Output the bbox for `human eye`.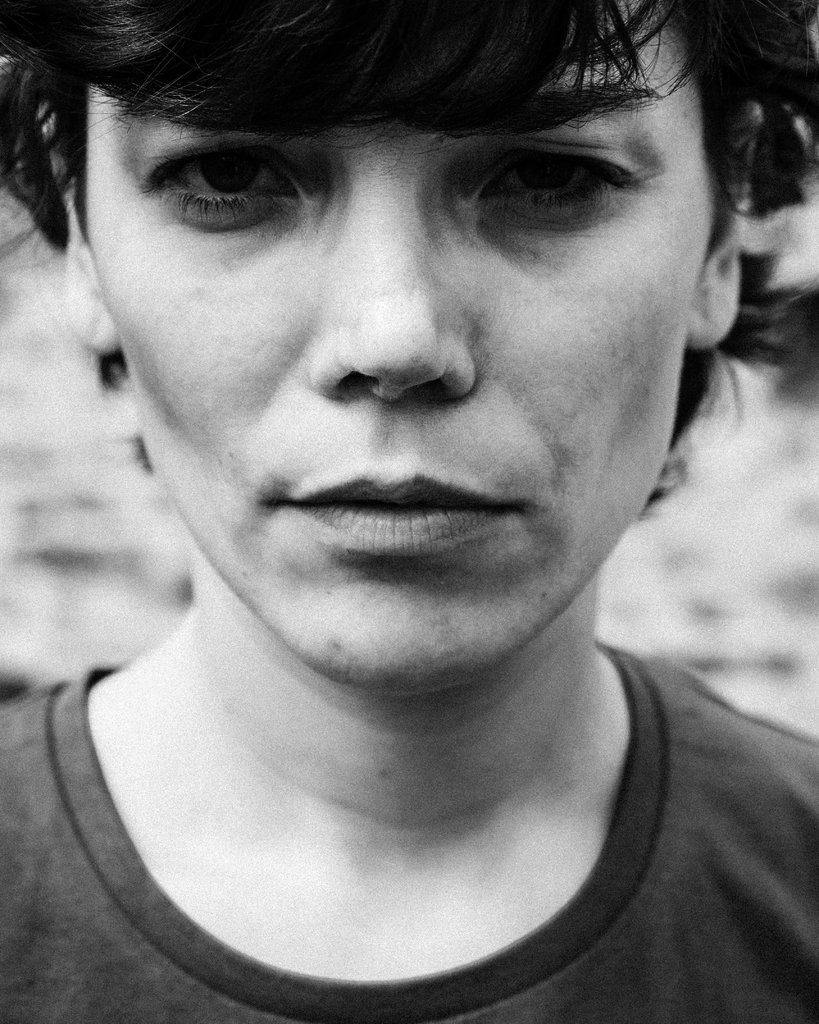
(131, 115, 310, 237).
